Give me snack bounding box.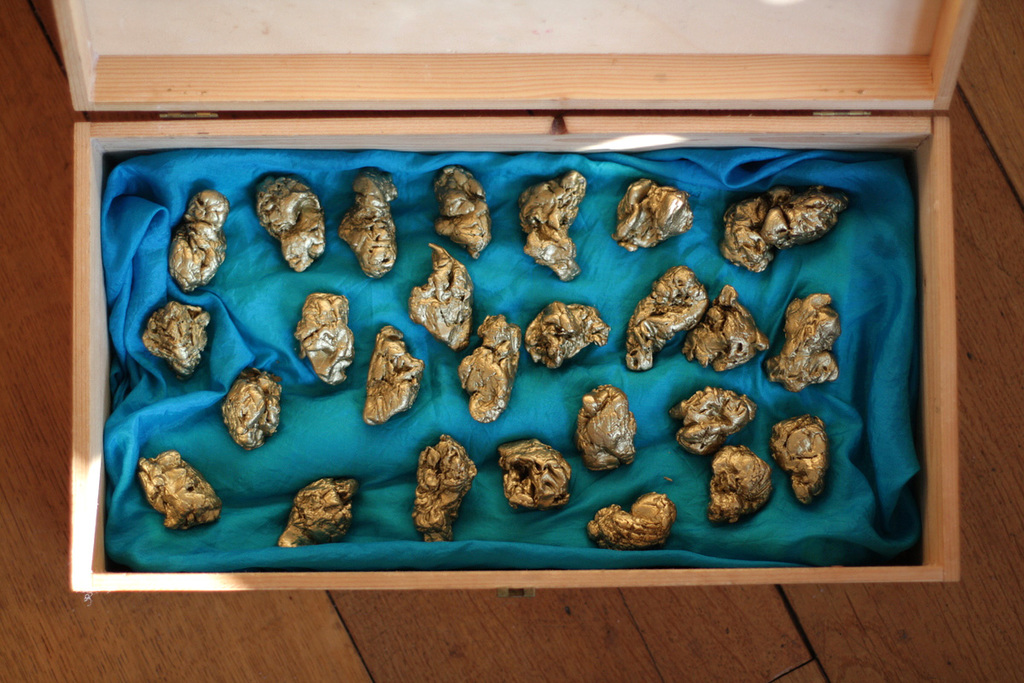
box(340, 166, 402, 278).
